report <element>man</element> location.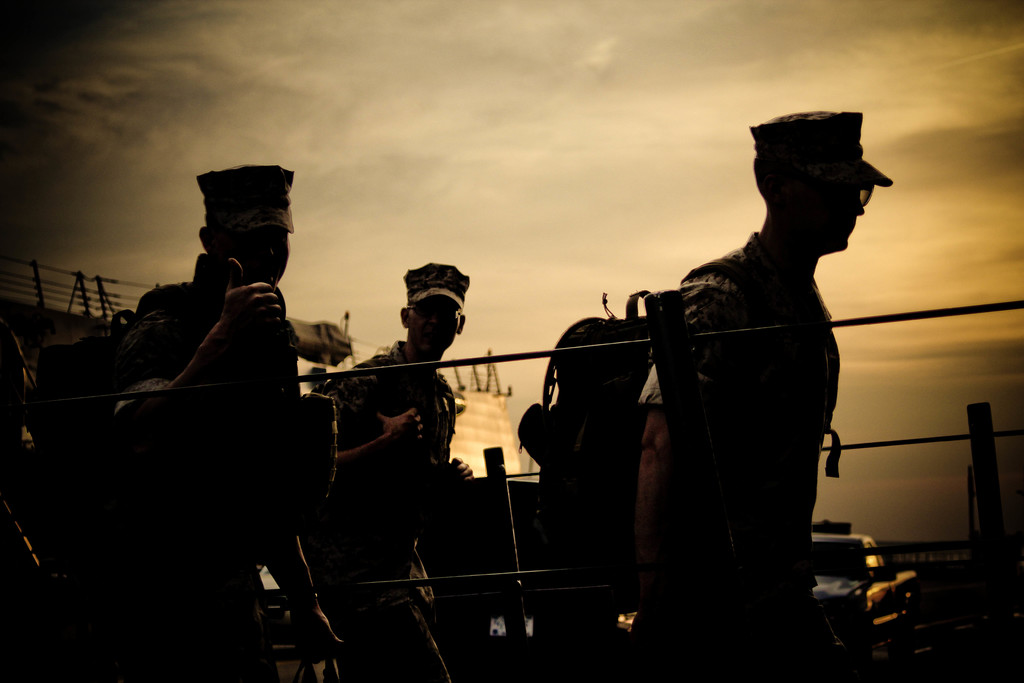
Report: pyautogui.locateOnScreen(295, 265, 469, 682).
